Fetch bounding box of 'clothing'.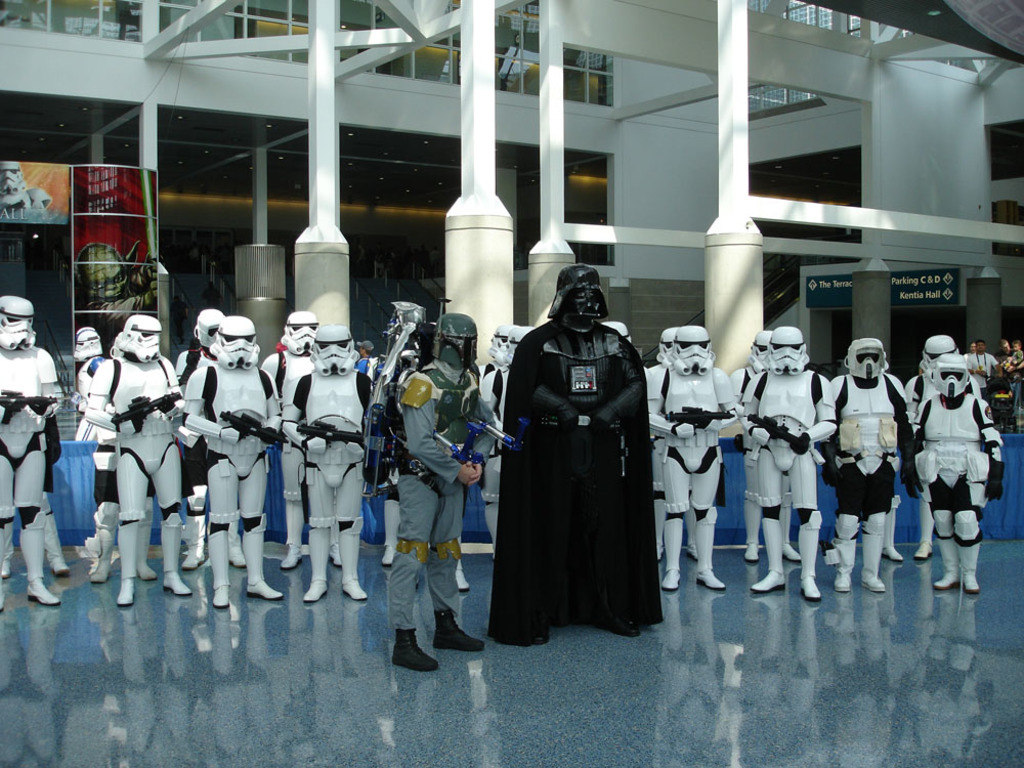
Bbox: 387,359,496,632.
